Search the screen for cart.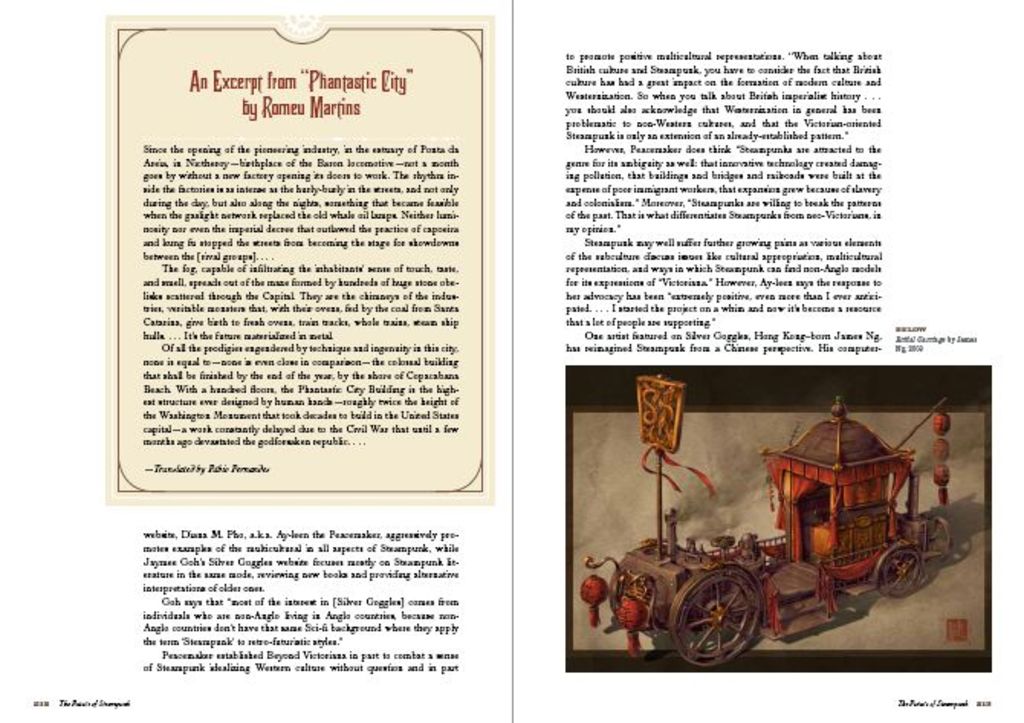
Found at {"left": 579, "top": 374, "right": 952, "bottom": 670}.
